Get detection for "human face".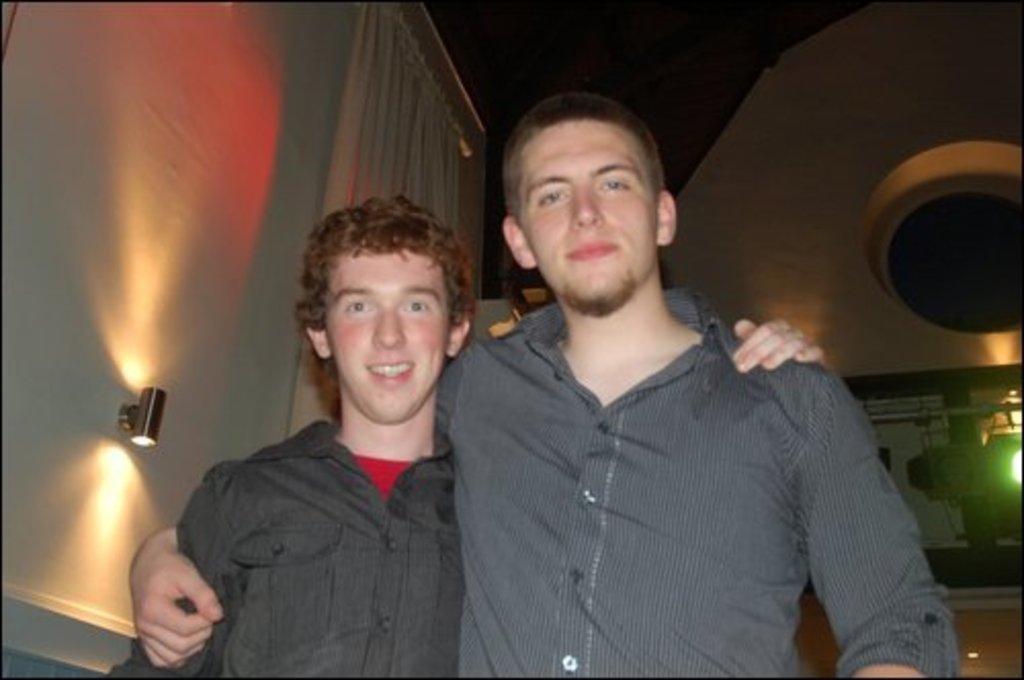
Detection: l=518, t=121, r=655, b=317.
